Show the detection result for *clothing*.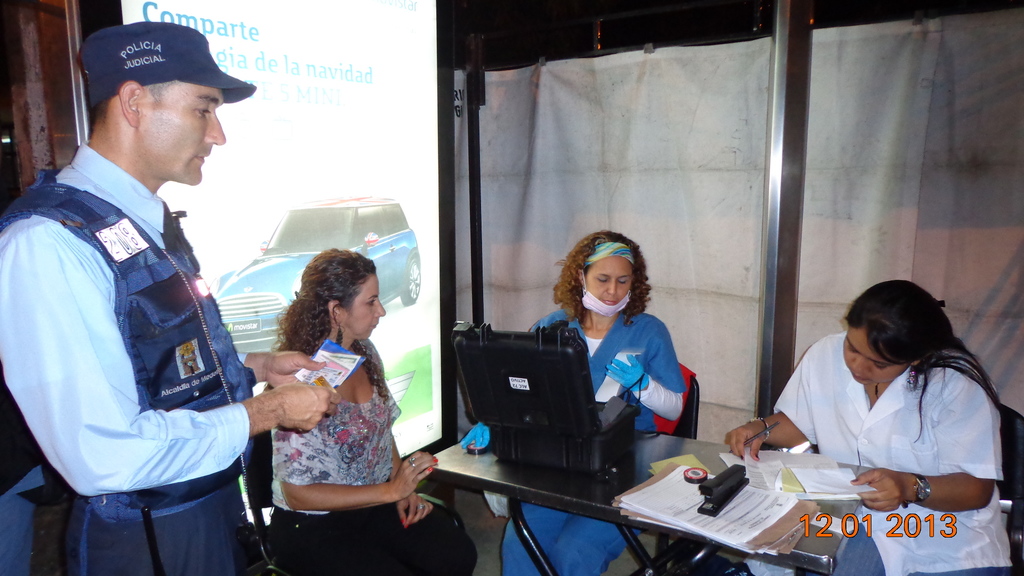
(left=504, top=312, right=684, bottom=575).
